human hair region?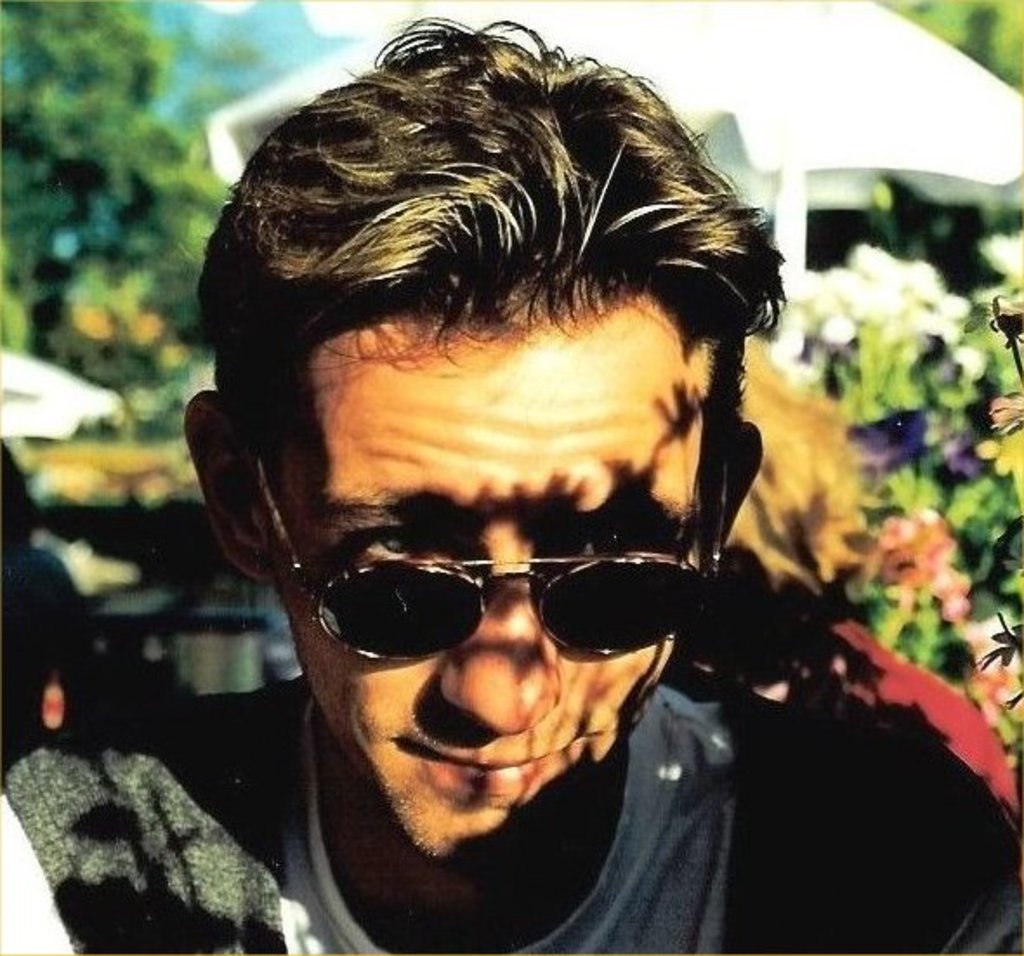
[left=189, top=9, right=788, bottom=451]
